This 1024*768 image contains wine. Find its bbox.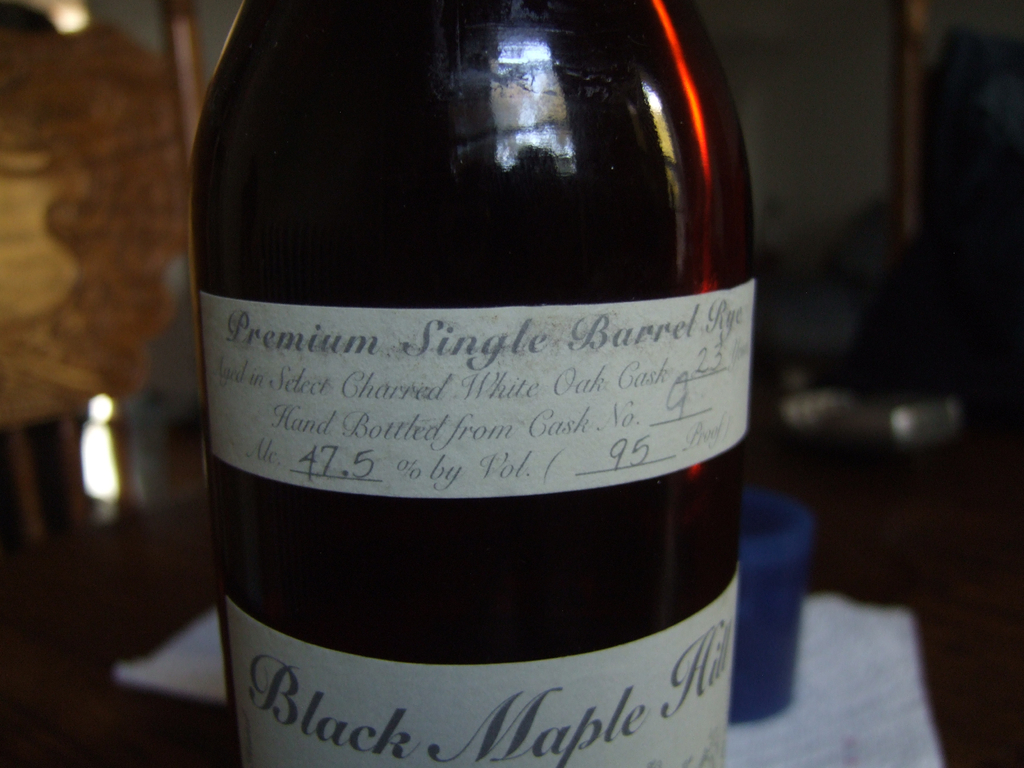
[188, 0, 765, 767].
